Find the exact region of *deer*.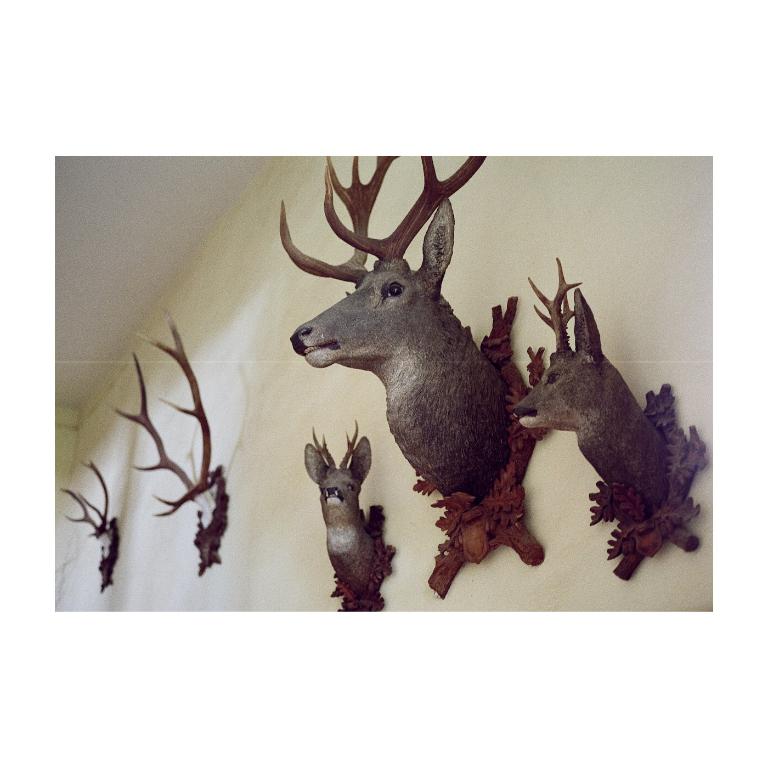
Exact region: (304,425,372,596).
